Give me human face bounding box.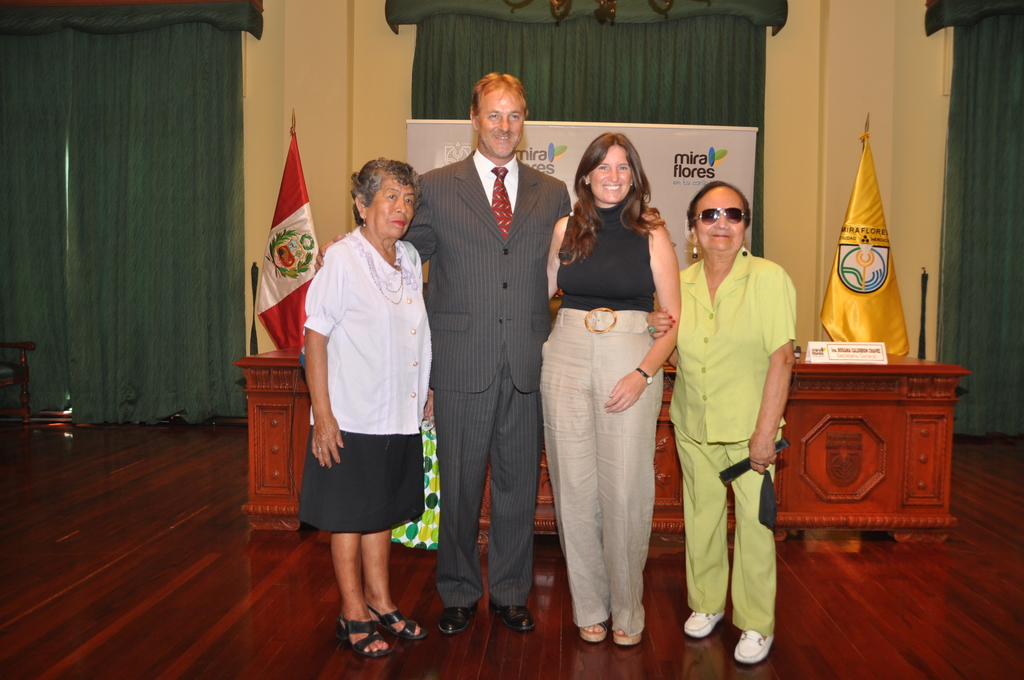
477 89 522 161.
